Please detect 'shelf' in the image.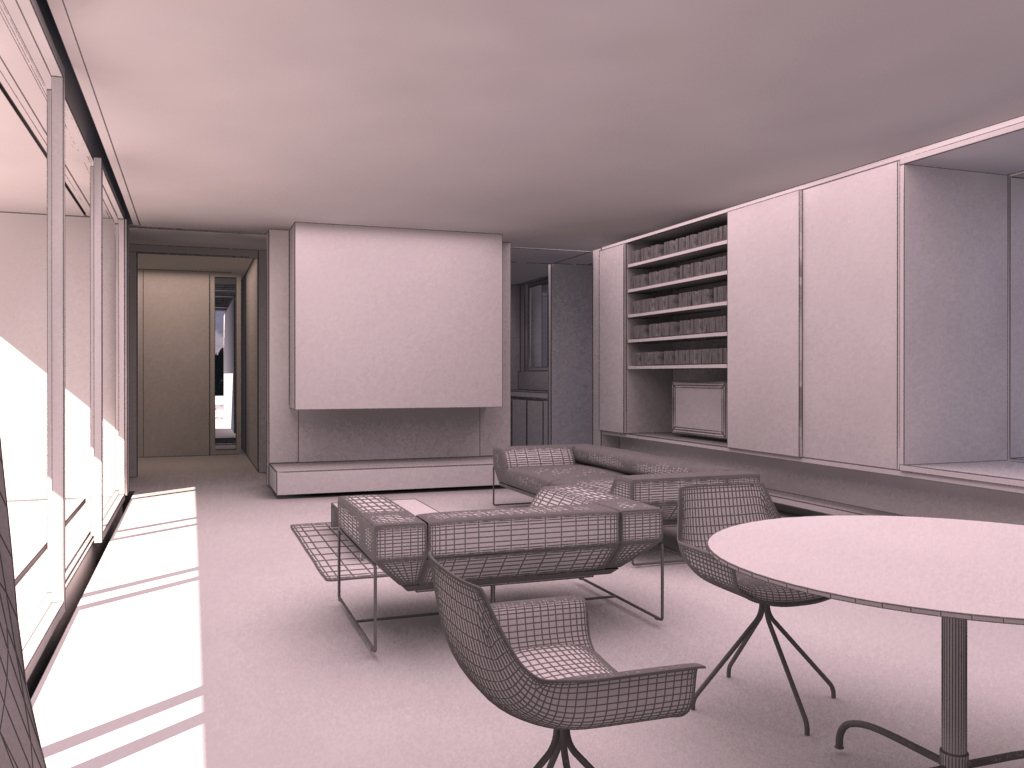
<box>623,367,728,443</box>.
